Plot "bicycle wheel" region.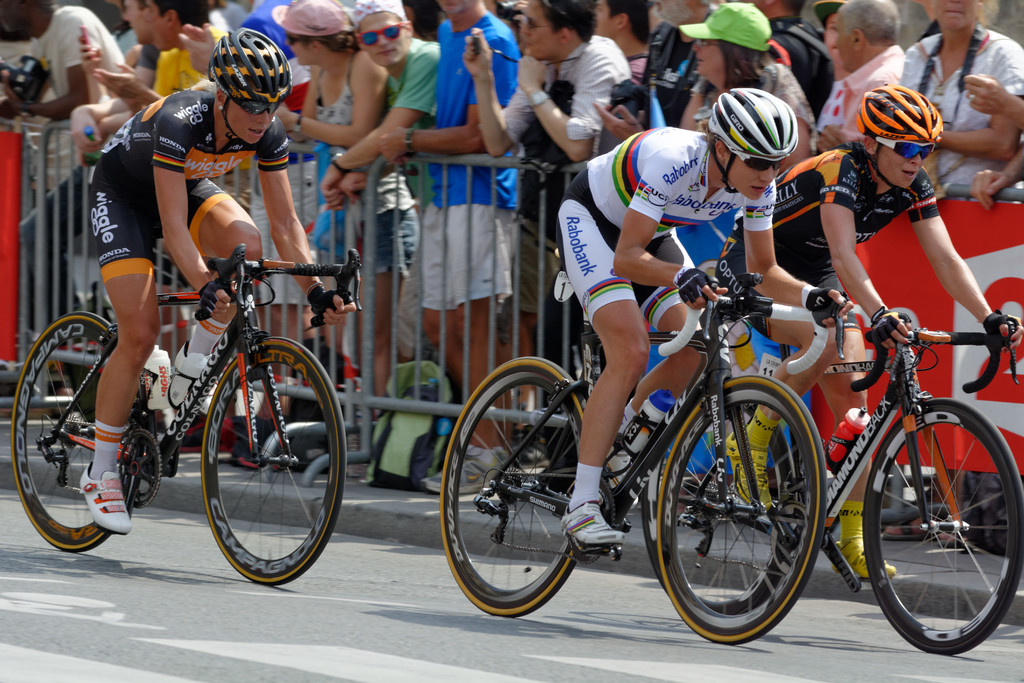
Plotted at locate(8, 313, 148, 552).
